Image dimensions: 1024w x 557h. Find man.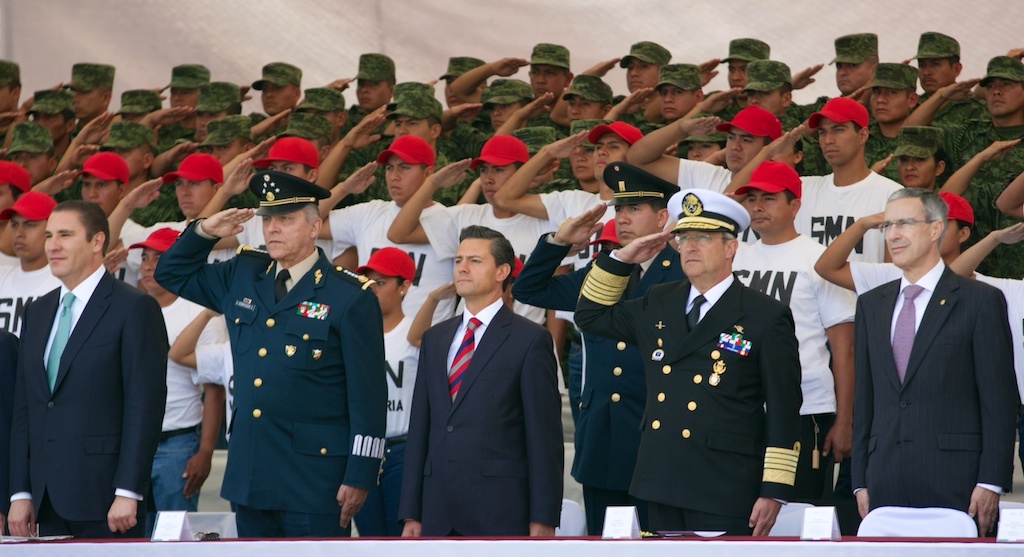
(x1=232, y1=61, x2=300, y2=141).
